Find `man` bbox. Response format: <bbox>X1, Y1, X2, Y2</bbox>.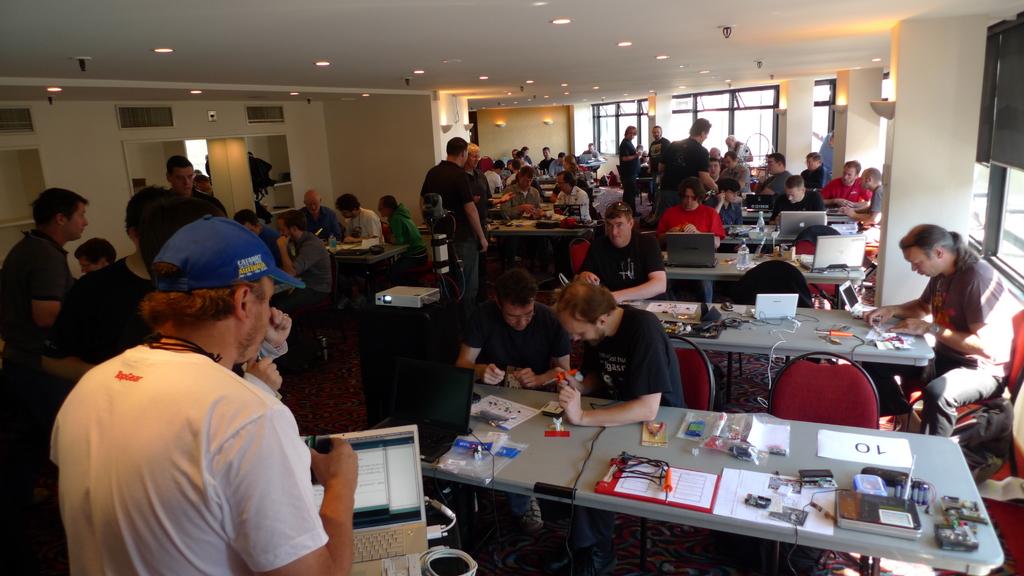
<bbox>48, 204, 330, 572</bbox>.
